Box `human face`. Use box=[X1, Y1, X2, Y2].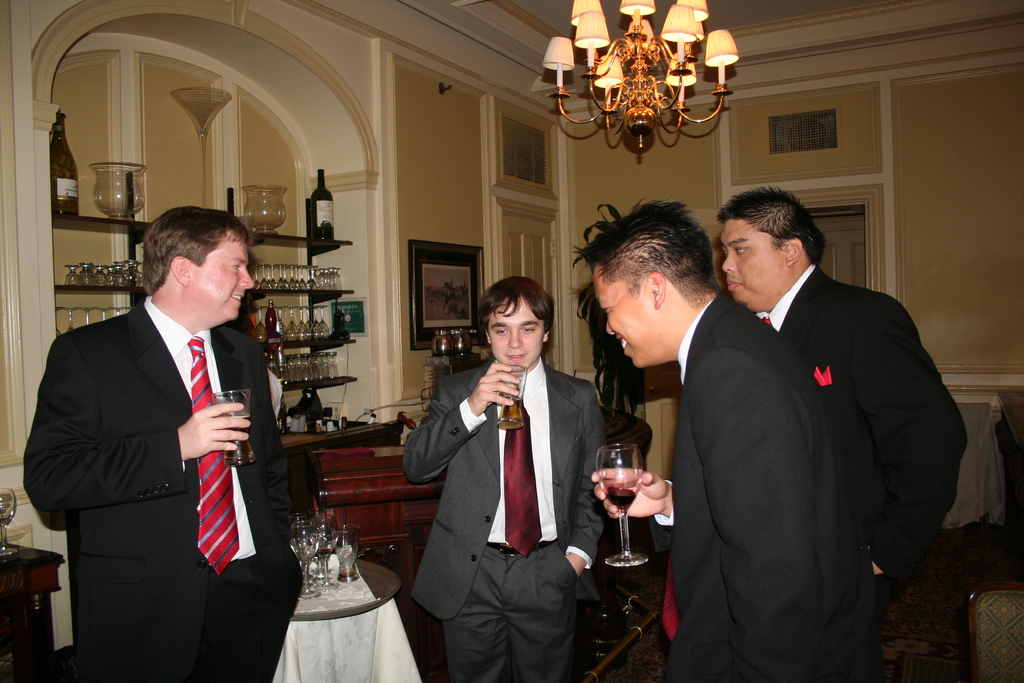
box=[590, 247, 668, 366].
